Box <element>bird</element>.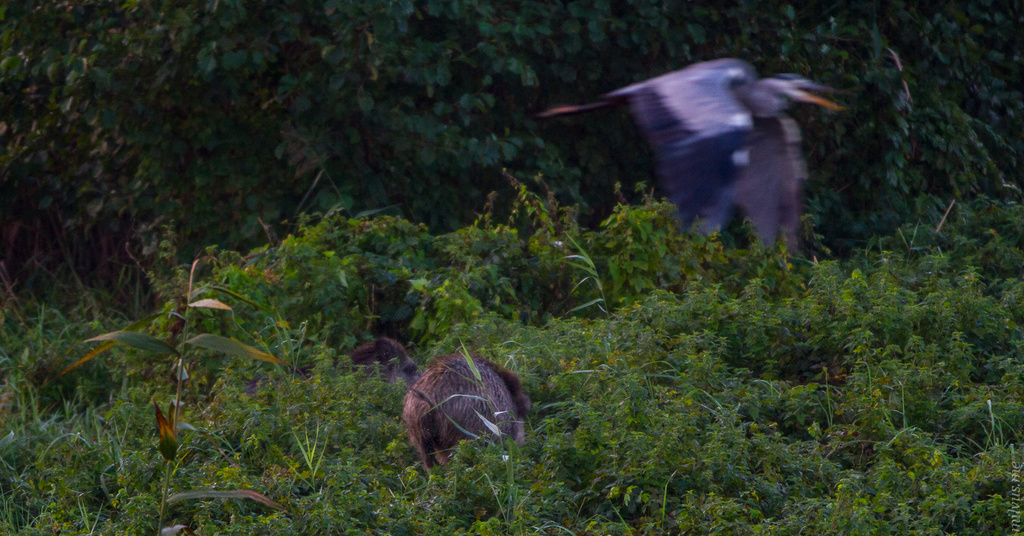
[left=534, top=55, right=856, bottom=265].
